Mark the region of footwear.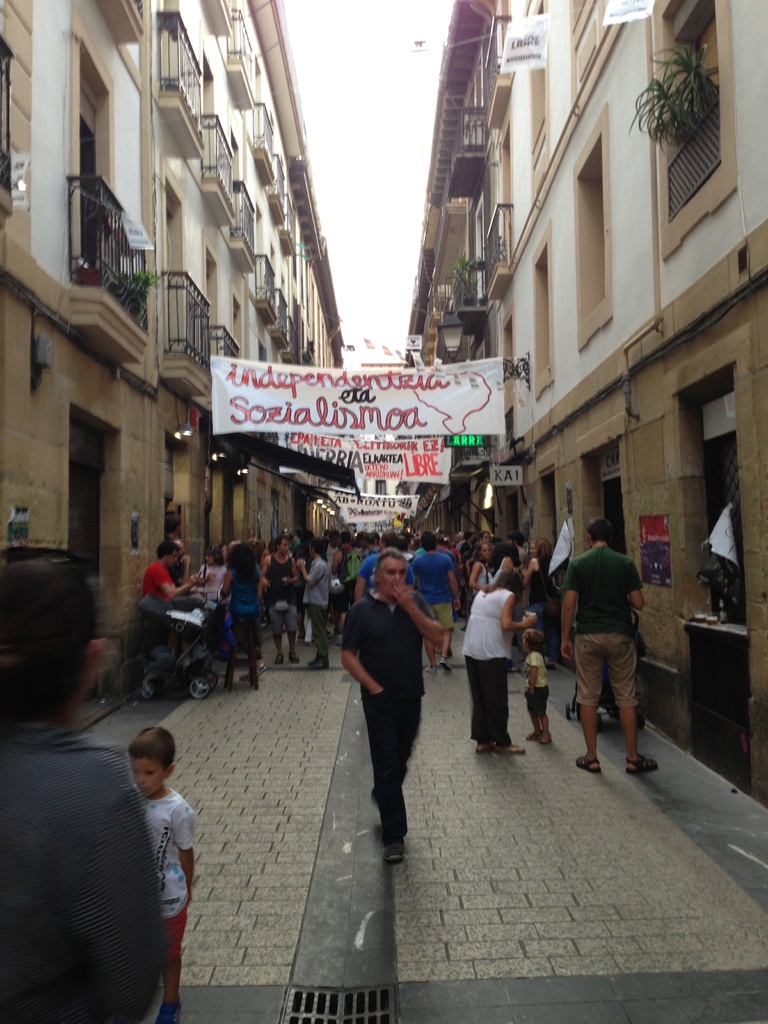
Region: detection(382, 839, 406, 863).
